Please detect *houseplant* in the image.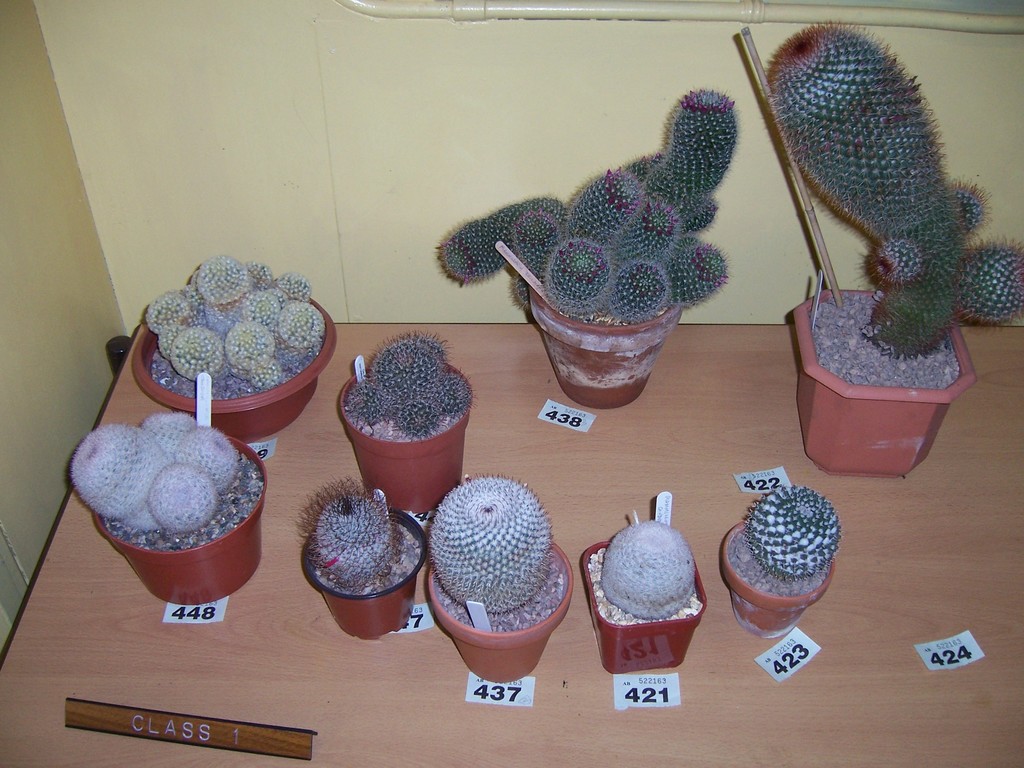
x1=288, y1=470, x2=436, y2=644.
